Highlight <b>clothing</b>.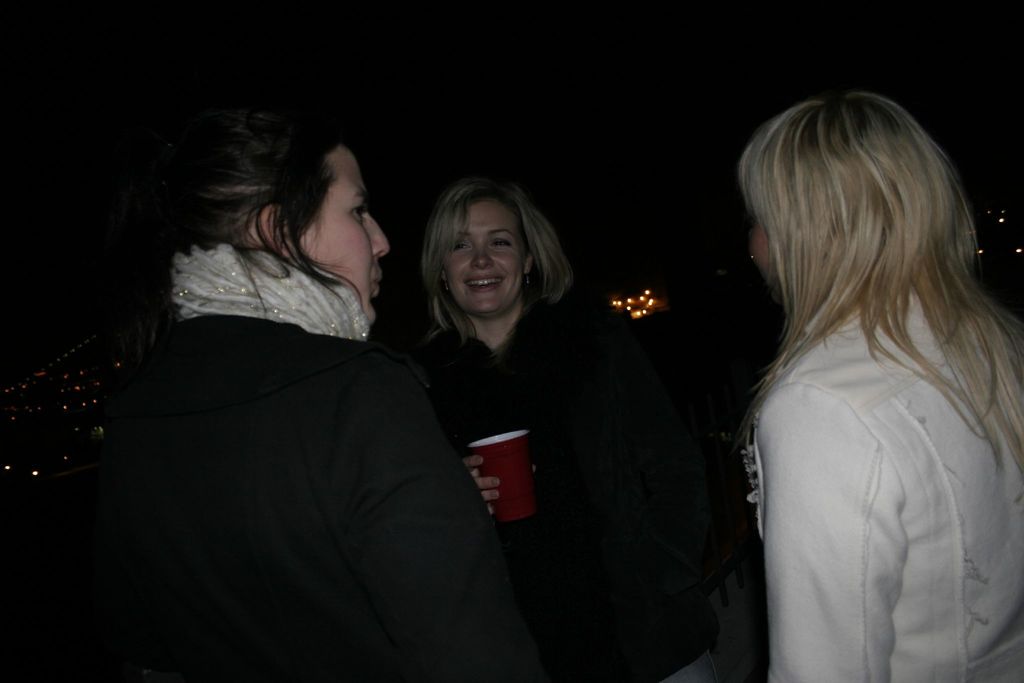
Highlighted region: x1=767 y1=234 x2=1023 y2=682.
